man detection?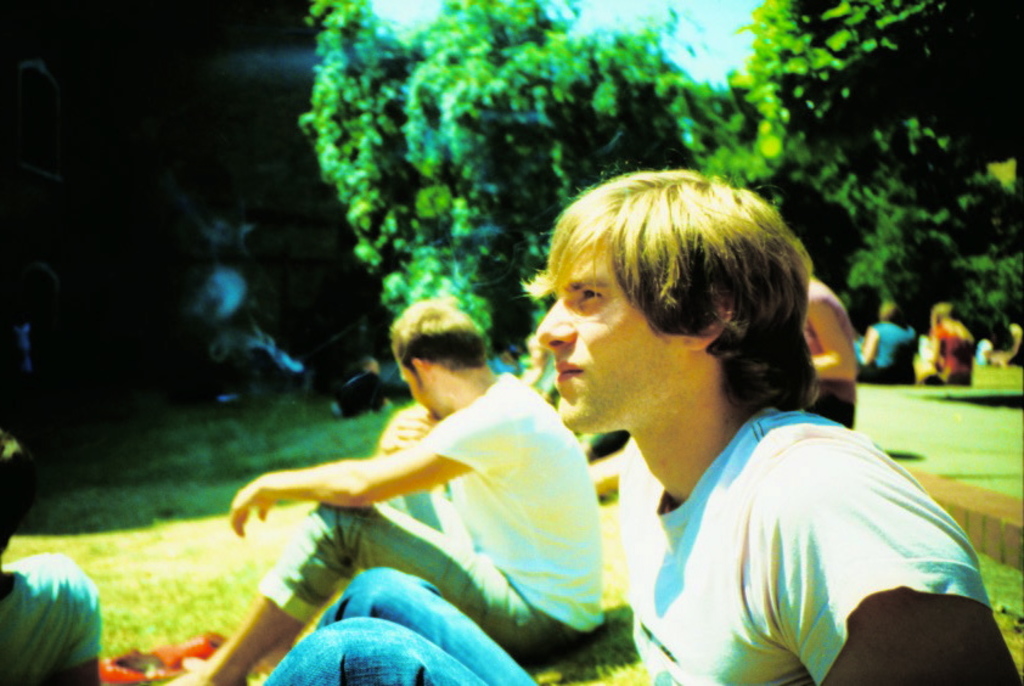
(144,293,604,685)
